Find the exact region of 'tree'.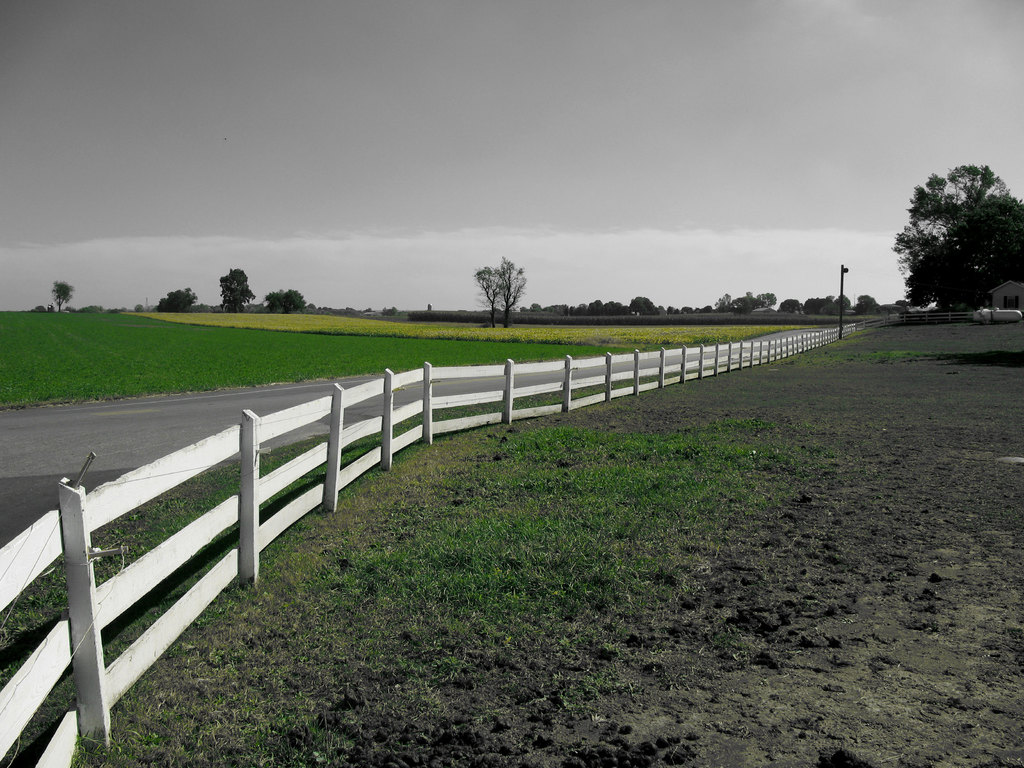
Exact region: pyautogui.locateOnScreen(493, 257, 527, 328).
